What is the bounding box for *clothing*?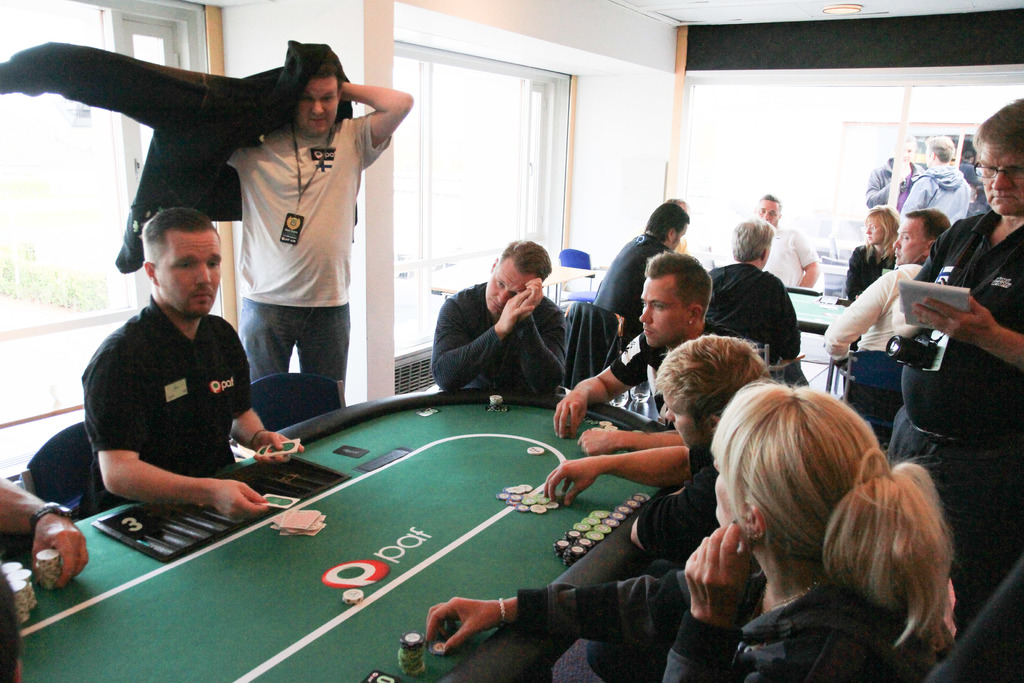
<region>503, 567, 970, 682</region>.
